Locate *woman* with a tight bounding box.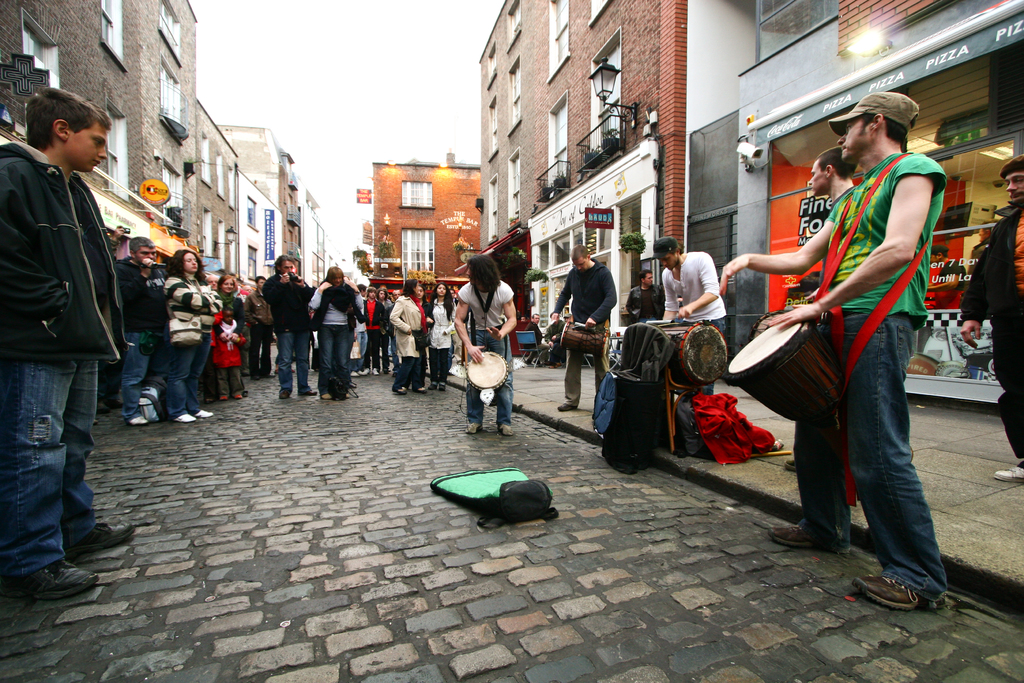
x1=370 y1=288 x2=397 y2=354.
